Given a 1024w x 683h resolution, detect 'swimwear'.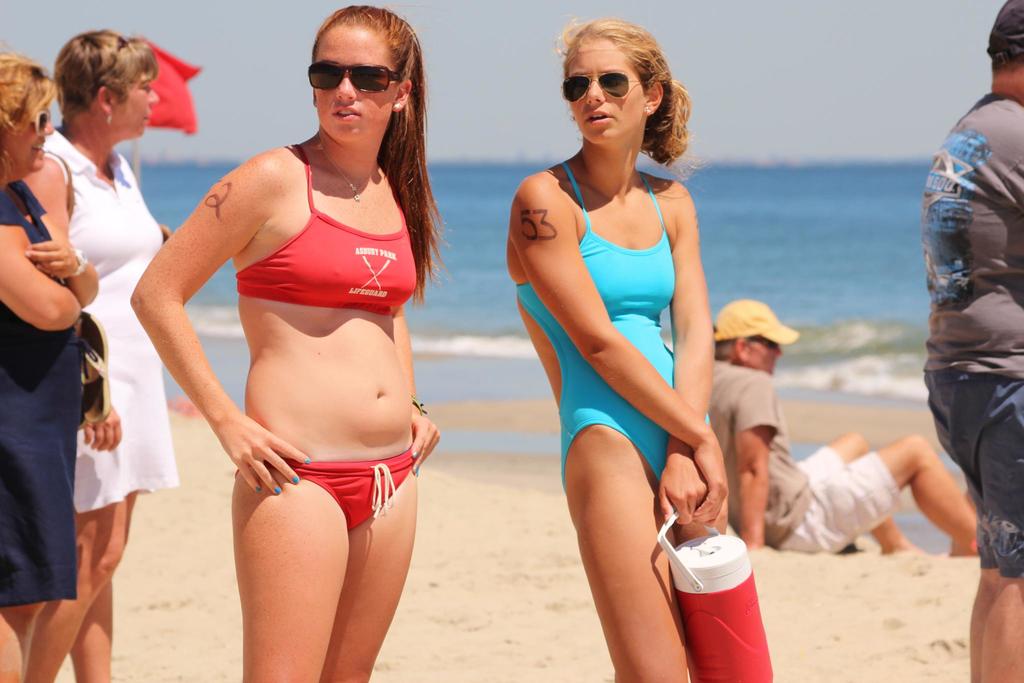
left=234, top=452, right=422, bottom=529.
